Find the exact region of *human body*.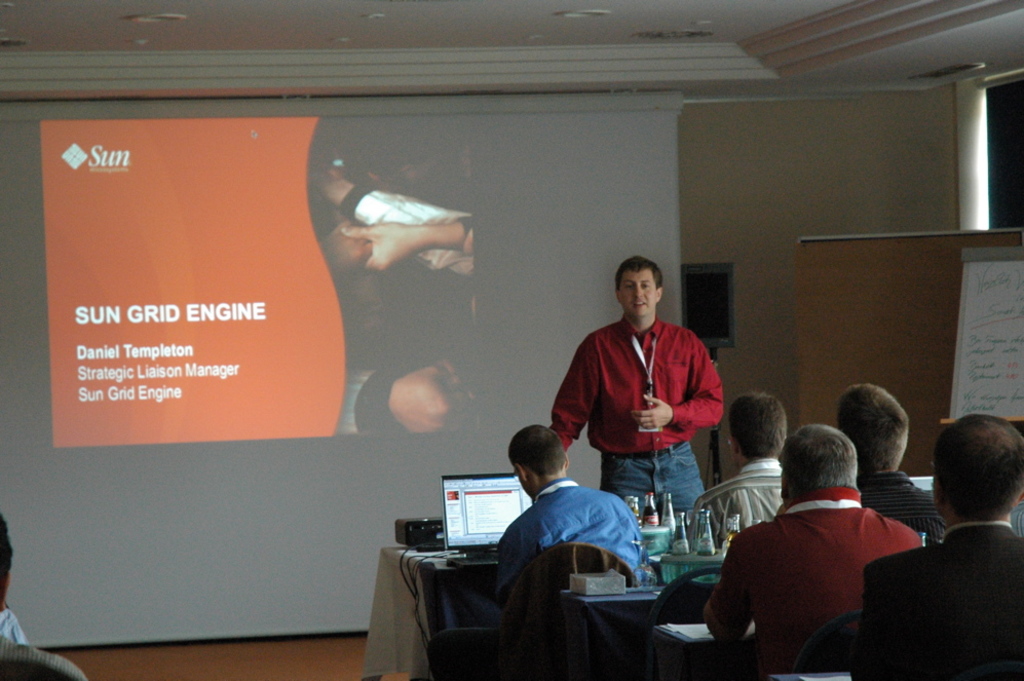
Exact region: x1=553 y1=257 x2=724 y2=524.
